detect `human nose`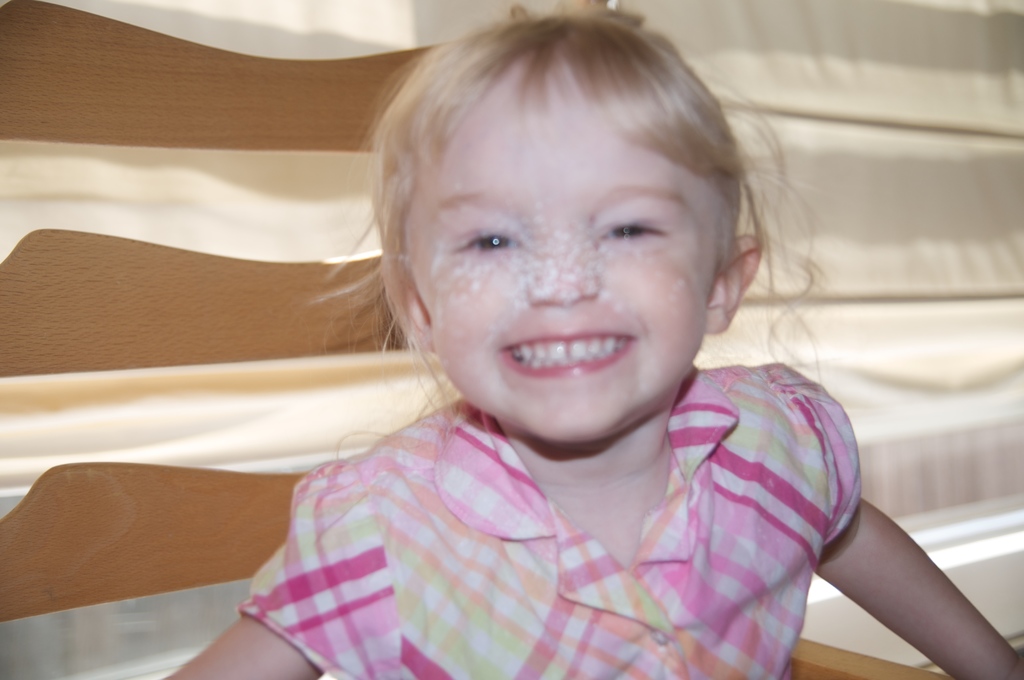
[525,224,604,303]
